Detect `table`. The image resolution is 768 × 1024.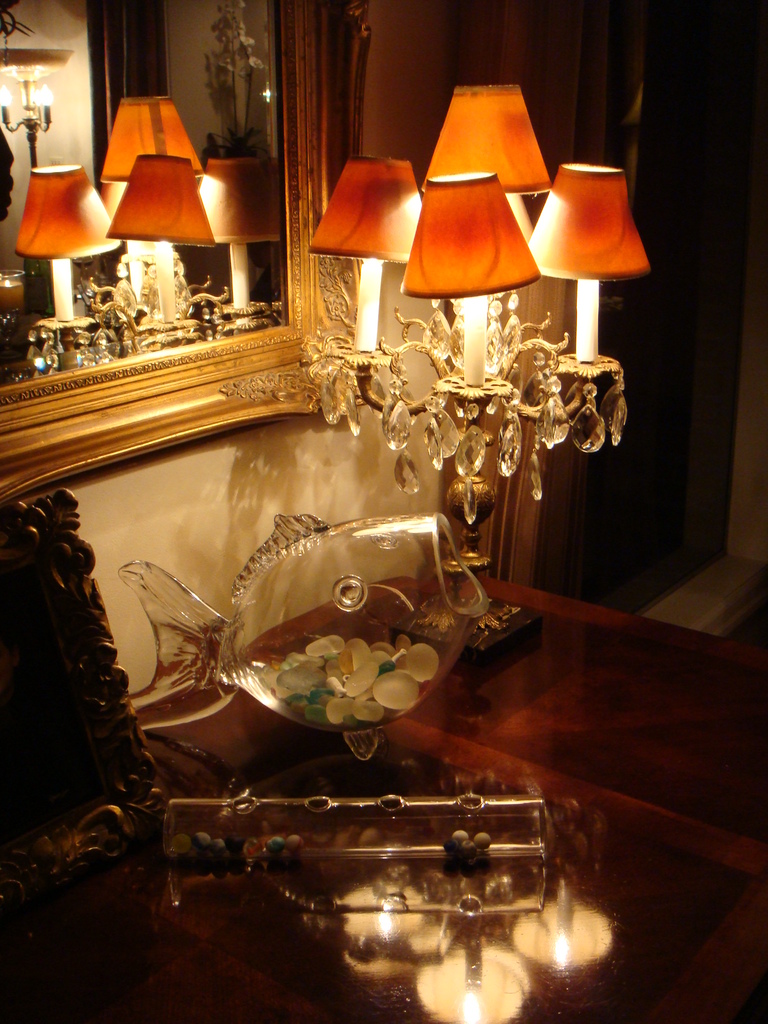
bbox=(0, 568, 767, 1023).
